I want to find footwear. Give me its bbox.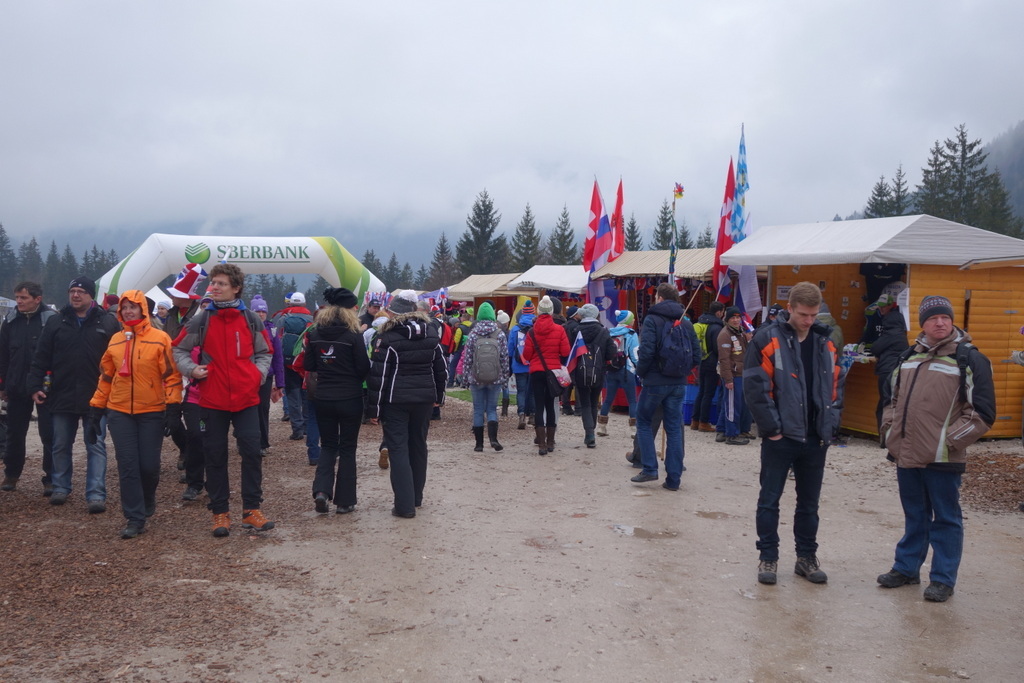
{"left": 585, "top": 442, "right": 594, "bottom": 447}.
